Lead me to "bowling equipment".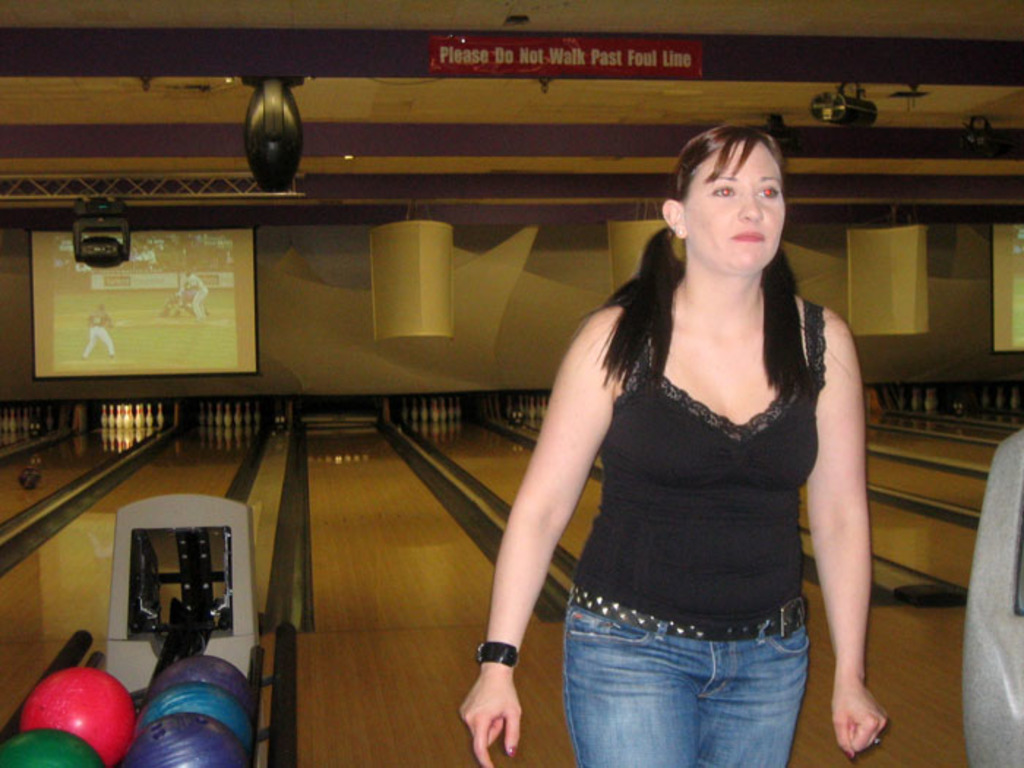
Lead to box=[18, 671, 140, 762].
